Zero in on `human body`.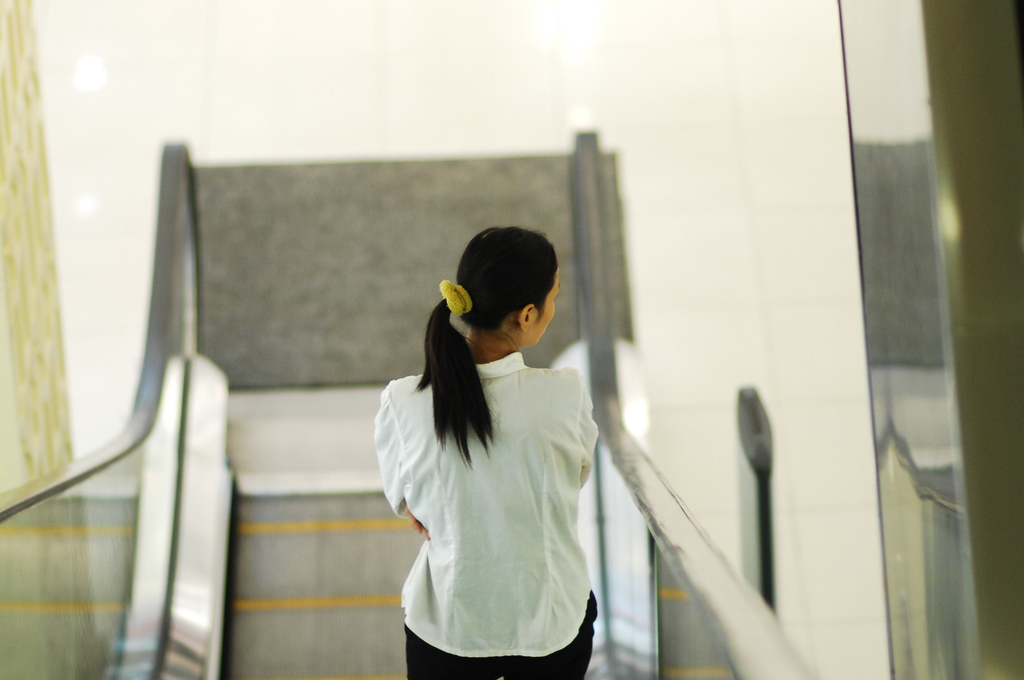
Zeroed in: [x1=365, y1=268, x2=620, y2=679].
